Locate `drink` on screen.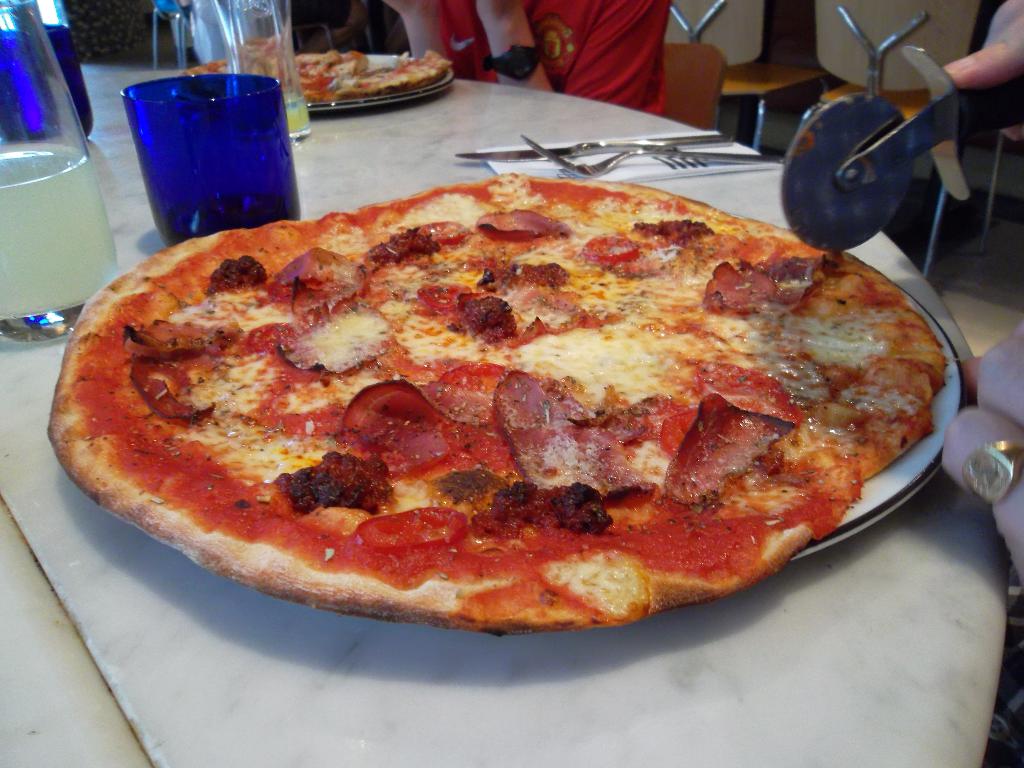
On screen at box=[287, 93, 312, 147].
